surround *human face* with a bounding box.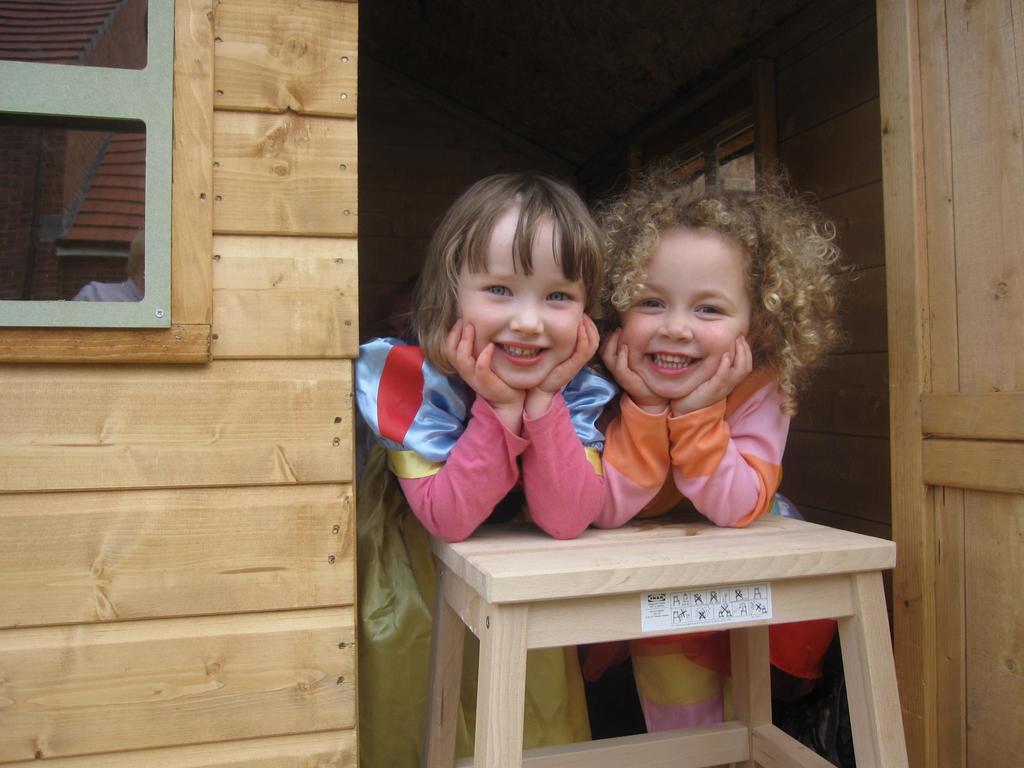
617:225:755:397.
